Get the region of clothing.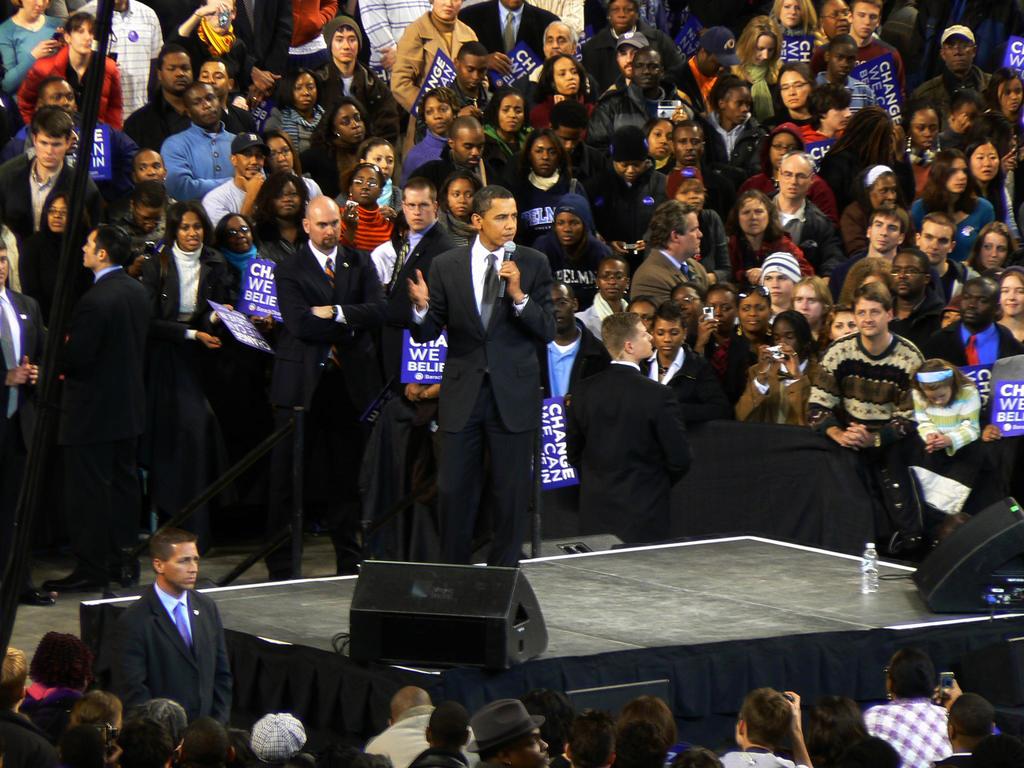
(left=815, top=70, right=874, bottom=121).
